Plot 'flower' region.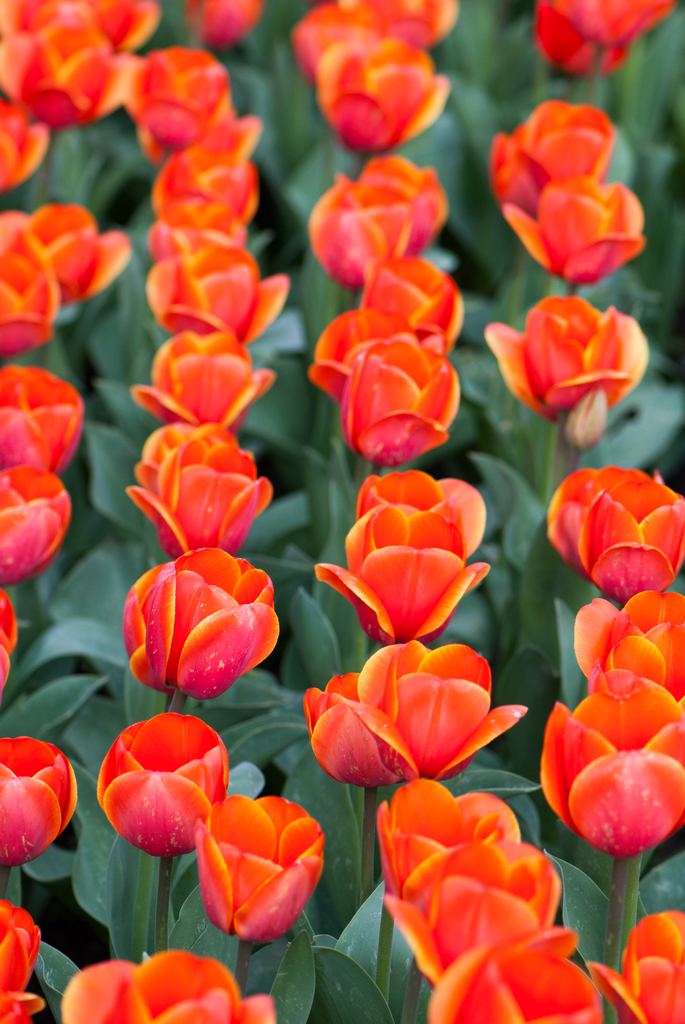
Plotted at x1=148, y1=146, x2=255, y2=223.
